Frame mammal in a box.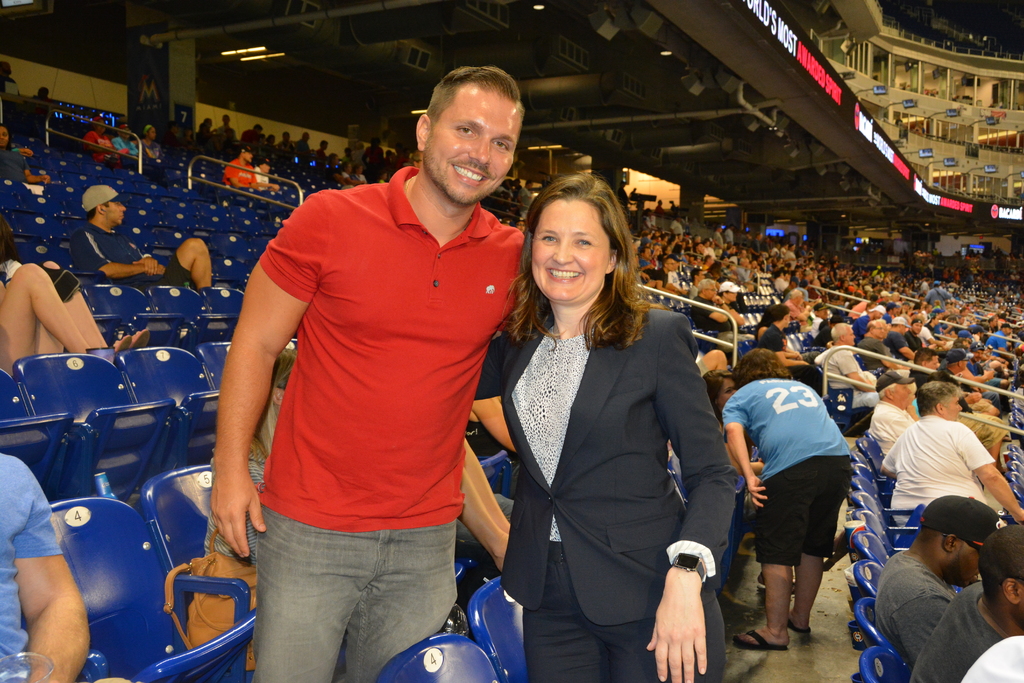
bbox(68, 183, 214, 291).
